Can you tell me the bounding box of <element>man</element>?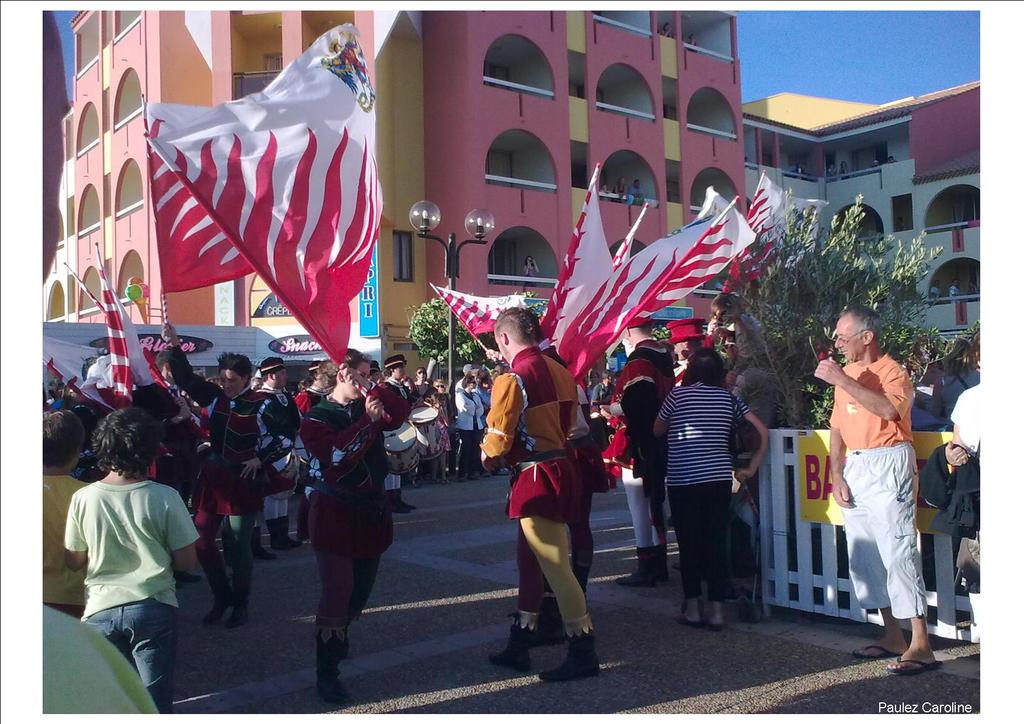
[296, 364, 330, 413].
